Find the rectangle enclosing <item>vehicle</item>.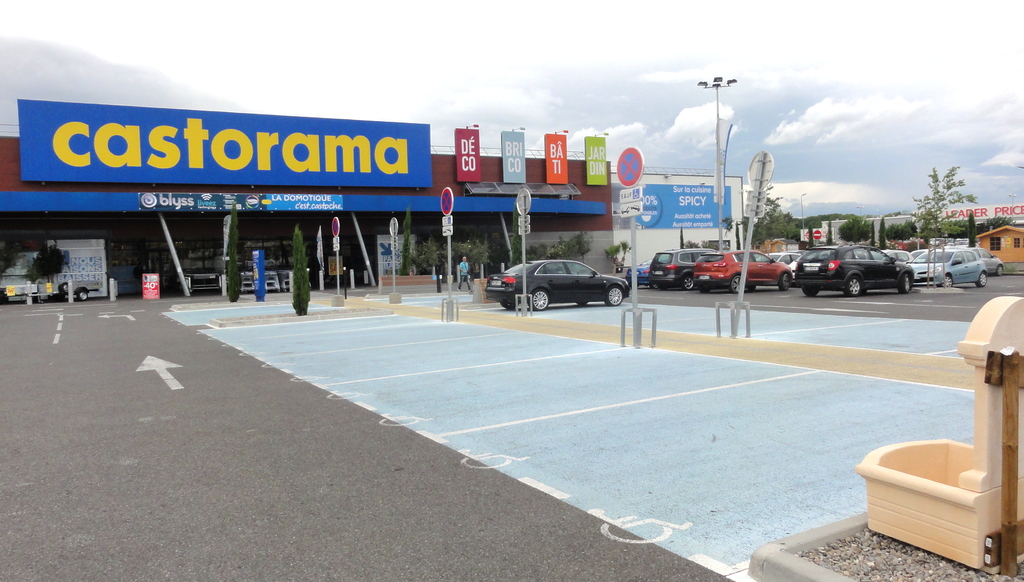
pyautogui.locateOnScreen(887, 247, 911, 258).
